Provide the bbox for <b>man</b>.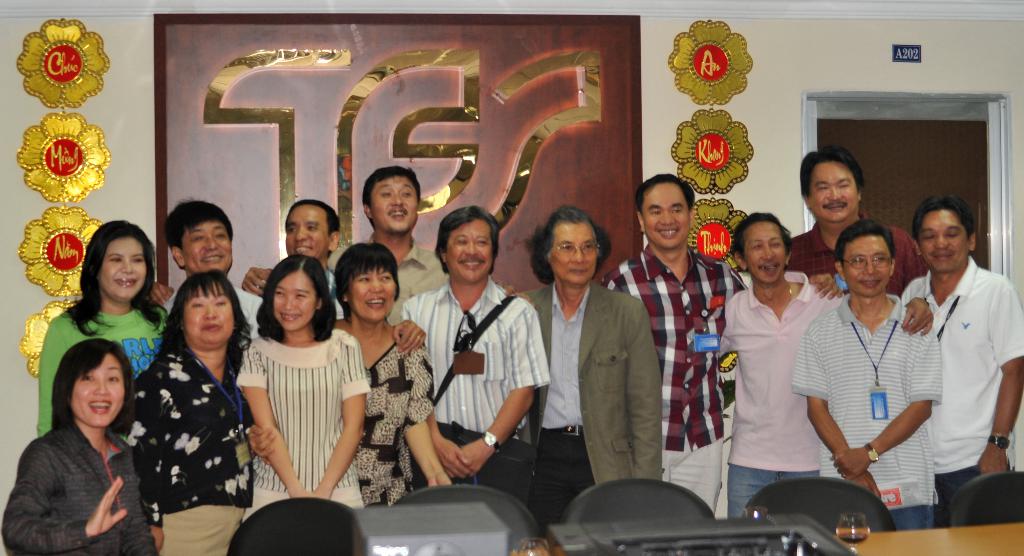
pyautogui.locateOnScreen(721, 212, 934, 512).
